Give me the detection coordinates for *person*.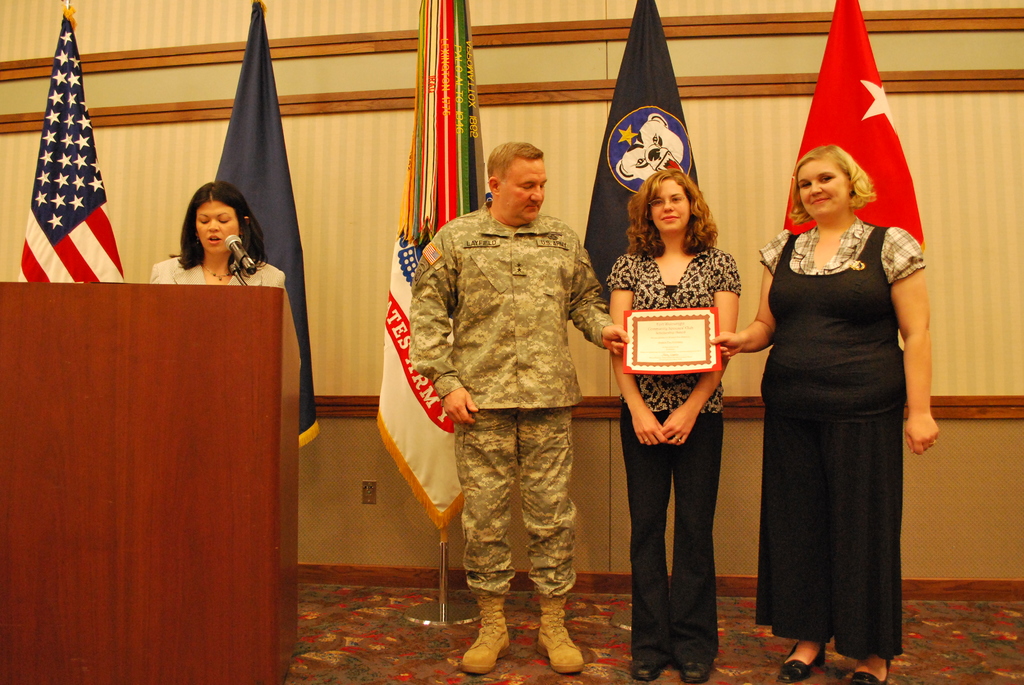
[422, 146, 611, 673].
